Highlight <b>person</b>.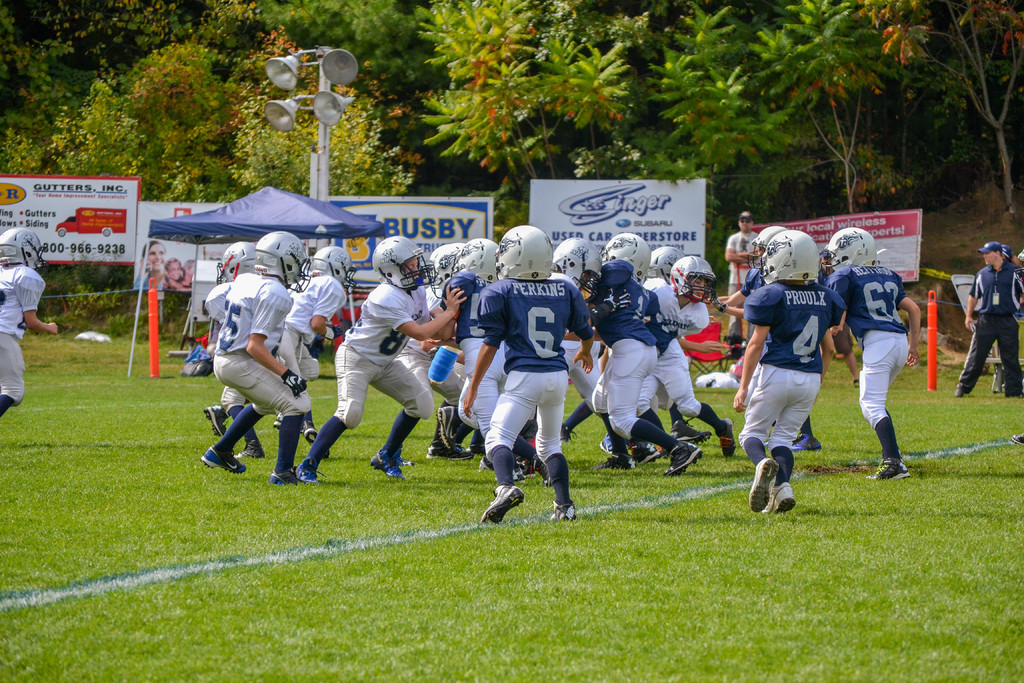
Highlighted region: locate(438, 236, 500, 470).
